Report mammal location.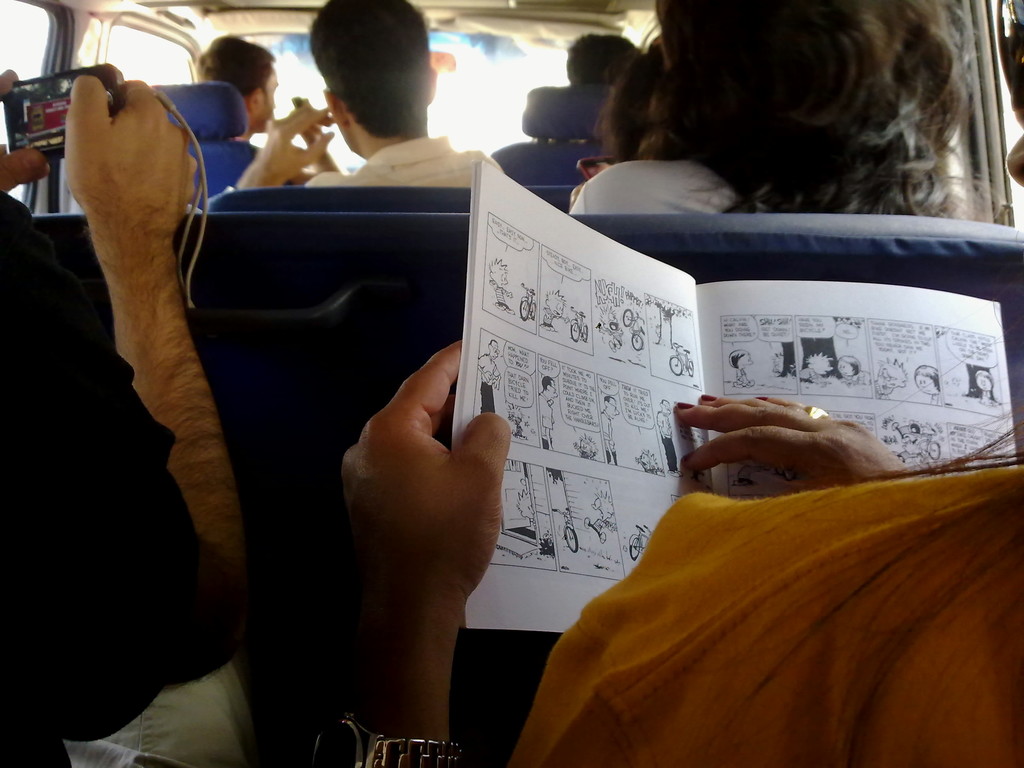
Report: (567, 40, 690, 206).
